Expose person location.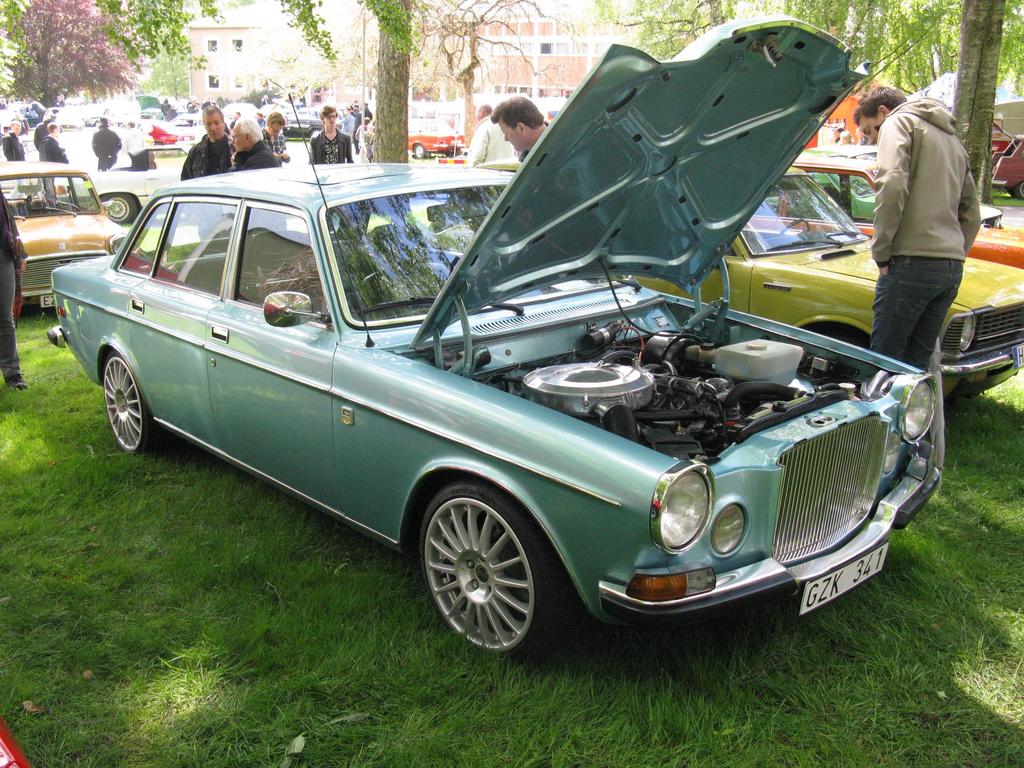
Exposed at left=472, top=101, right=530, bottom=170.
